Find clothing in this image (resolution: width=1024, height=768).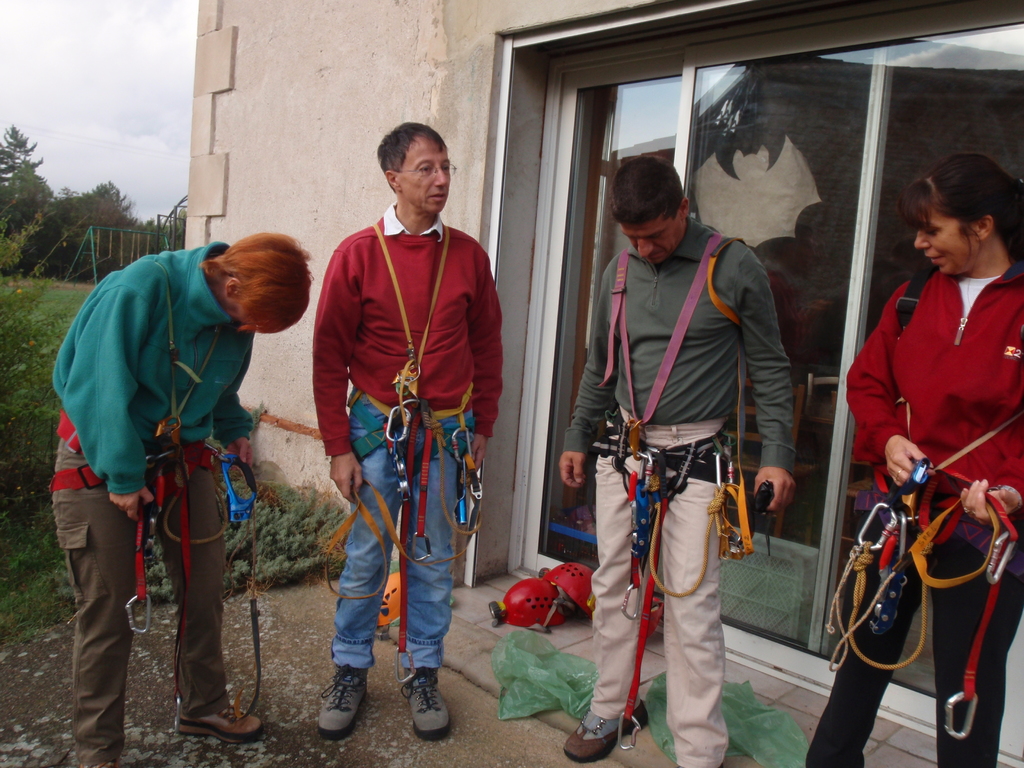
[561, 216, 799, 767].
